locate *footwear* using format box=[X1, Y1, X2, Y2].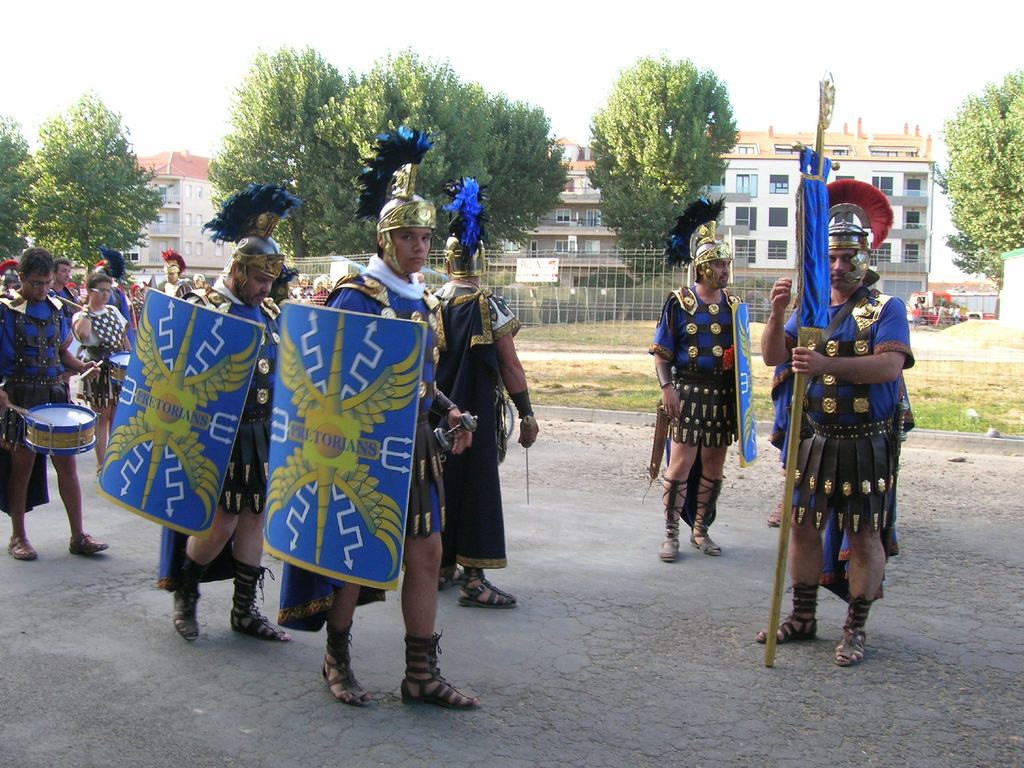
box=[319, 618, 374, 714].
